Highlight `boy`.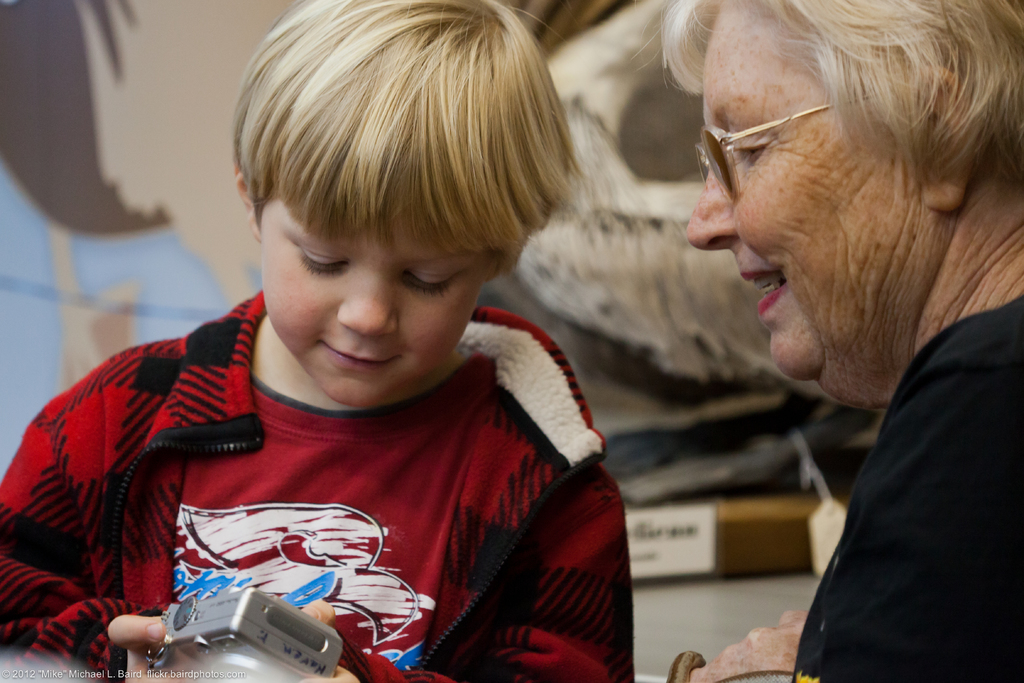
Highlighted region: detection(0, 0, 641, 682).
